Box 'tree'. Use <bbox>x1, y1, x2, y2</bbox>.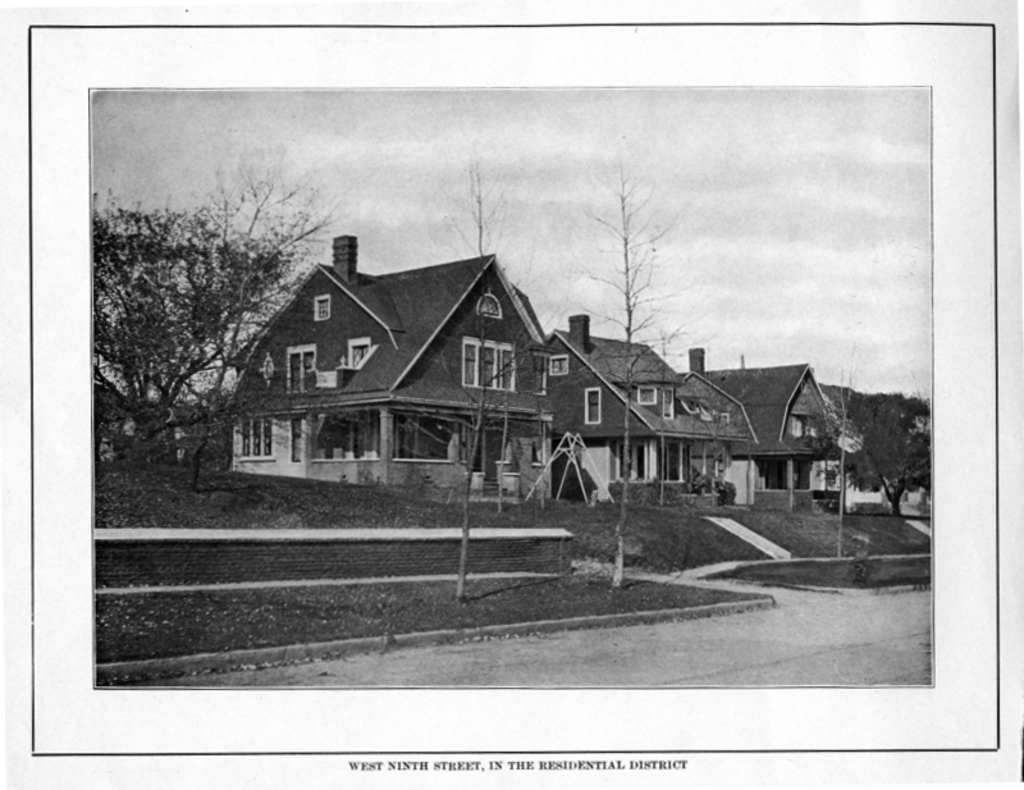
<bbox>379, 149, 562, 613</bbox>.
